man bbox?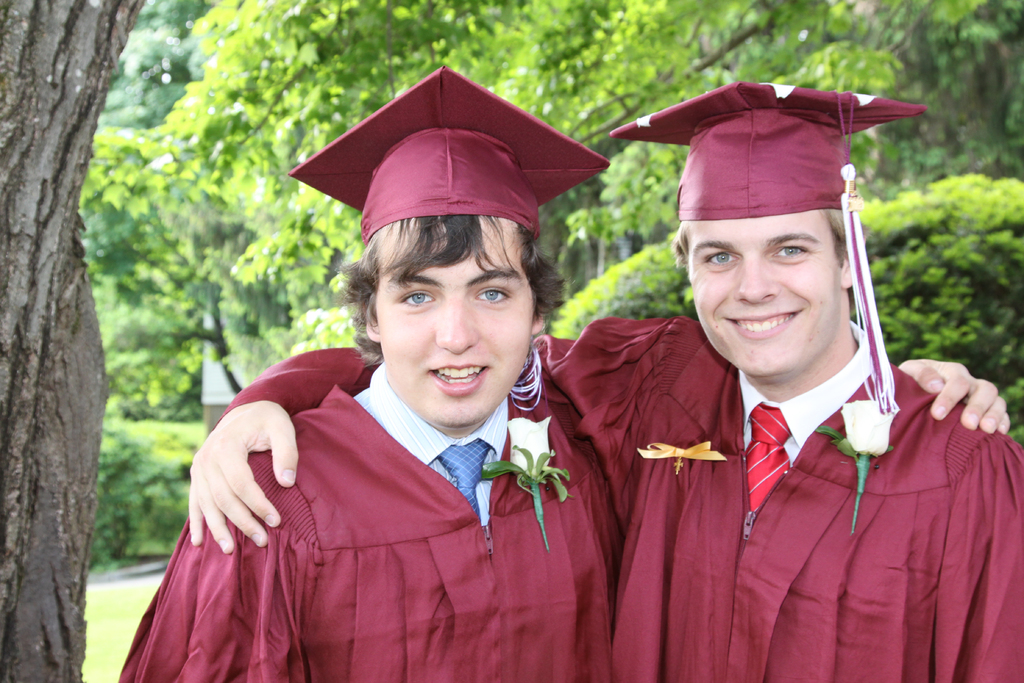
rect(119, 65, 1007, 682)
